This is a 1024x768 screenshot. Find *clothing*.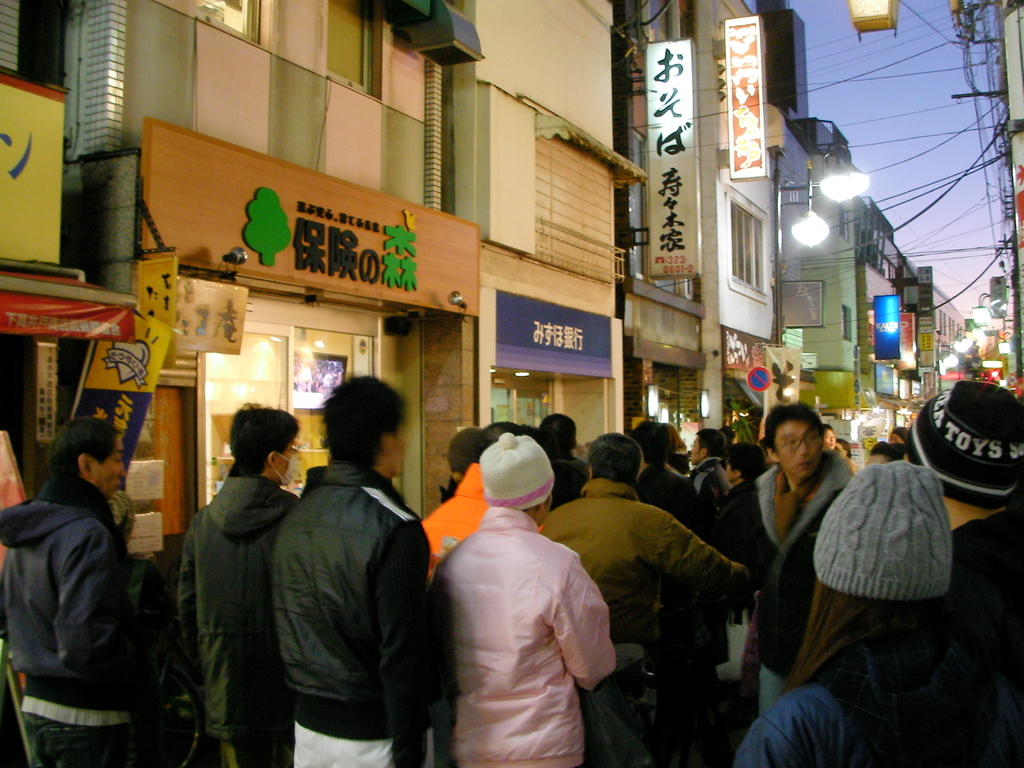
Bounding box: [left=272, top=464, right=429, bottom=767].
